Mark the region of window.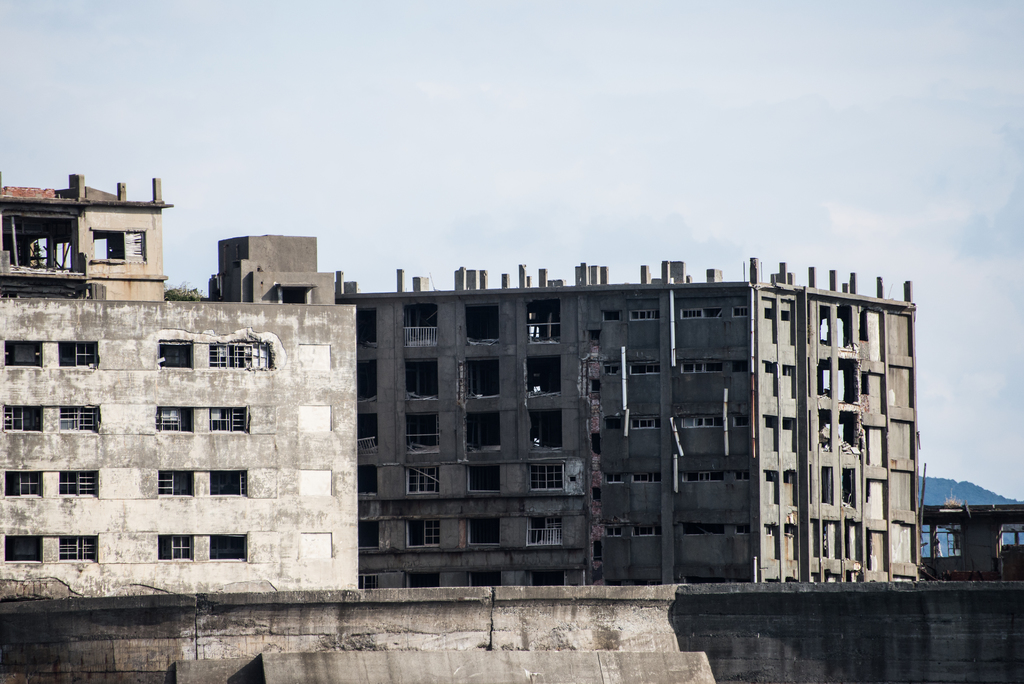
Region: l=6, t=472, r=39, b=498.
